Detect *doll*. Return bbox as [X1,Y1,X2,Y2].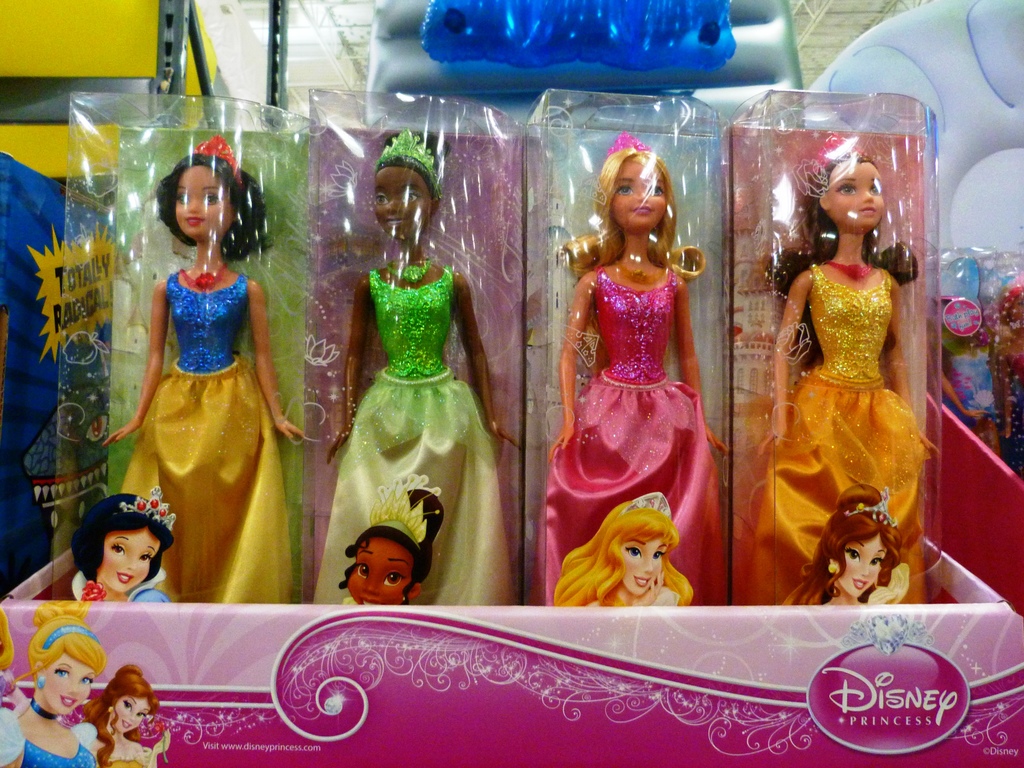
[83,655,164,767].
